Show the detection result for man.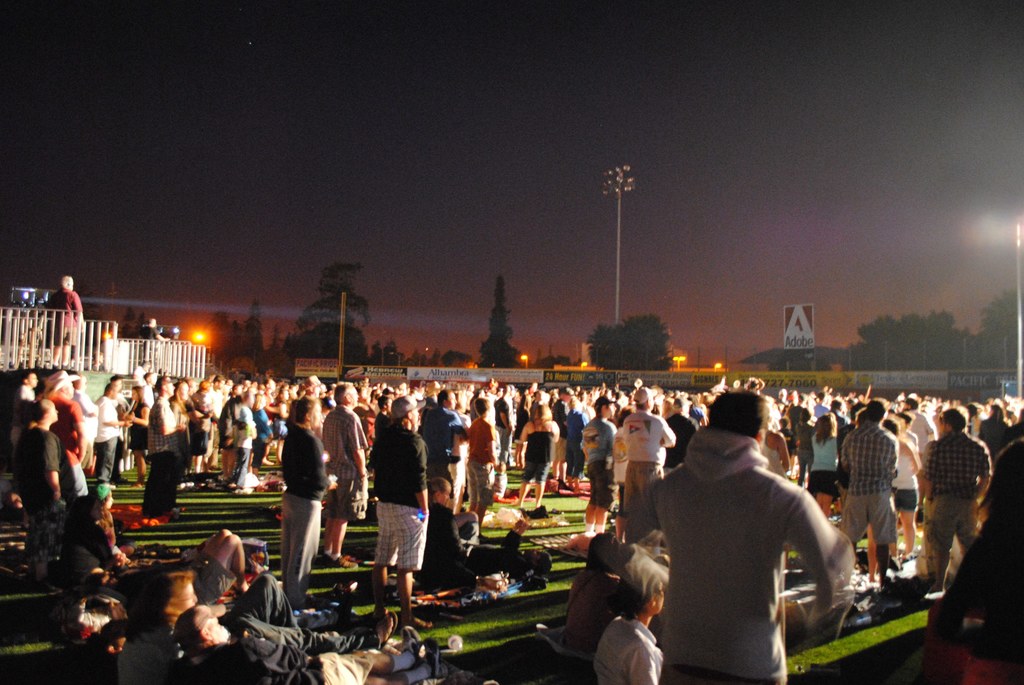
138, 568, 400, 626.
